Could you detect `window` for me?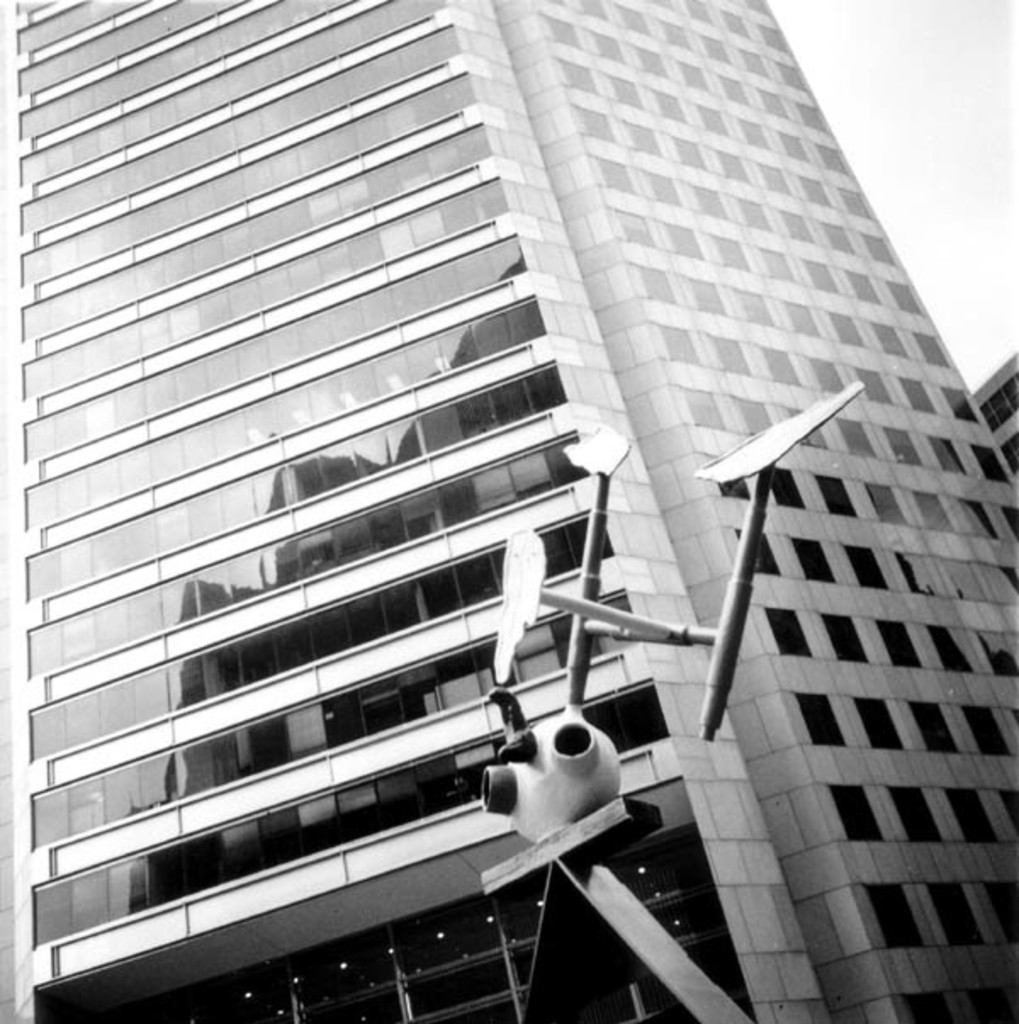
Detection result: [left=875, top=318, right=907, bottom=355].
